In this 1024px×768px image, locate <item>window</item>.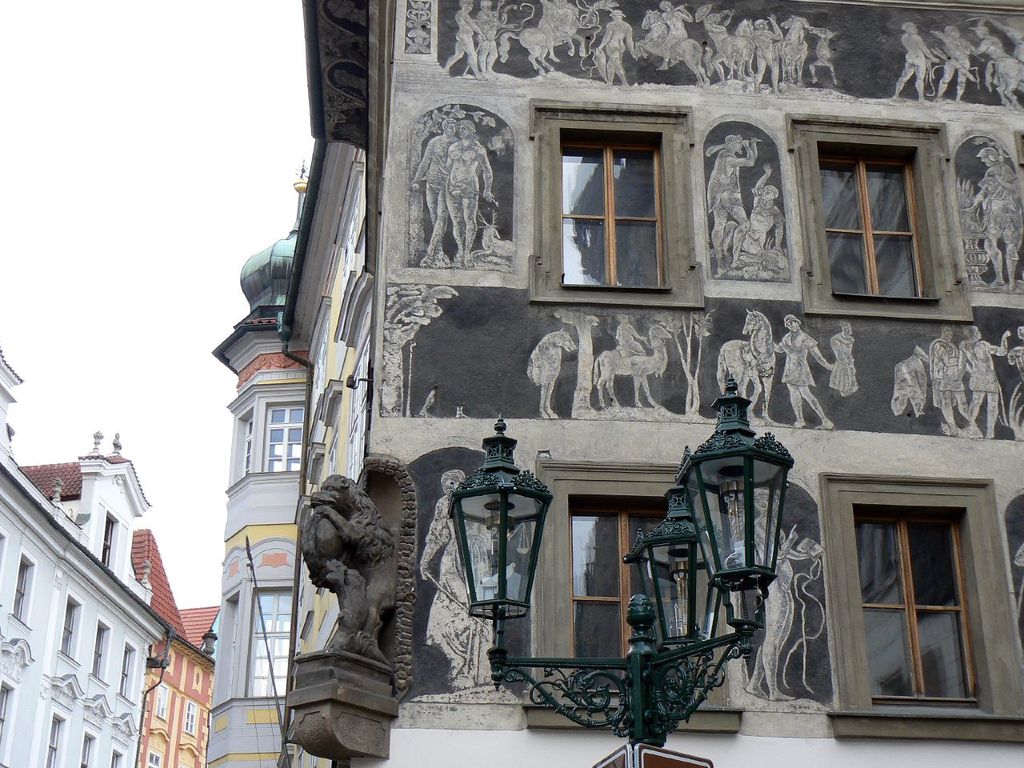
Bounding box: <region>40, 714, 58, 766</region>.
